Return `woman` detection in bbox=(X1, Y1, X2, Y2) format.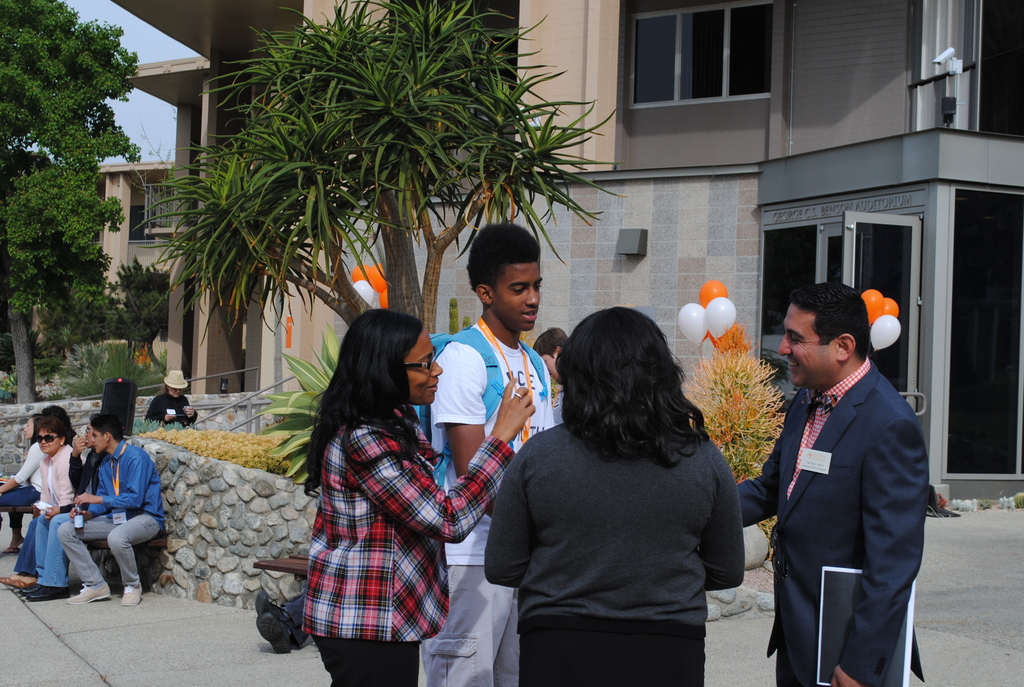
bbox=(0, 416, 87, 590).
